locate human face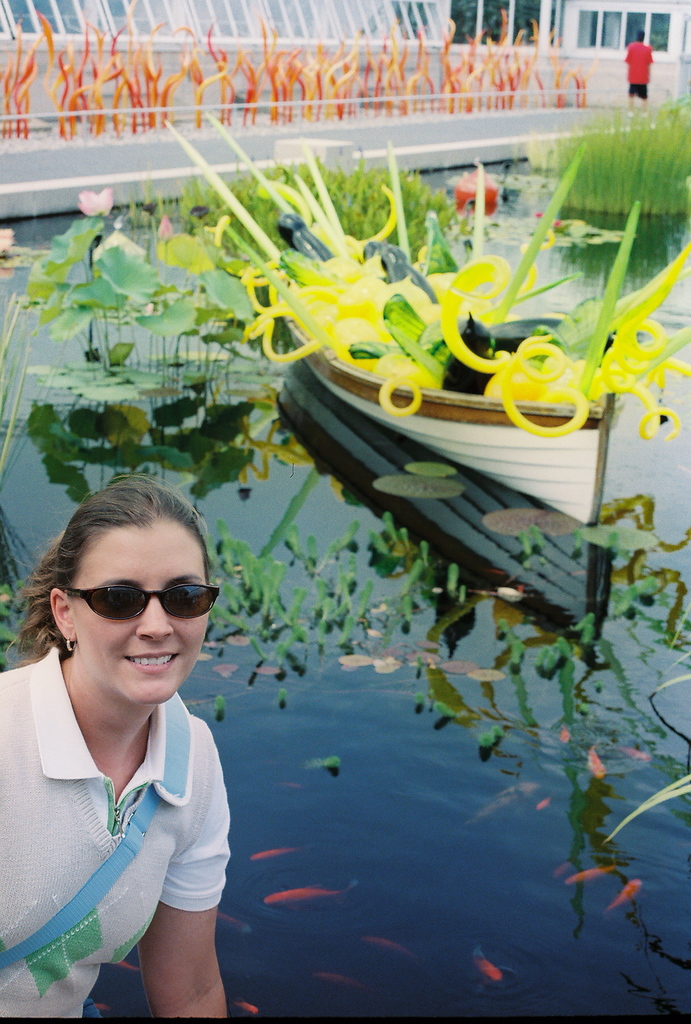
[x1=69, y1=525, x2=211, y2=702]
